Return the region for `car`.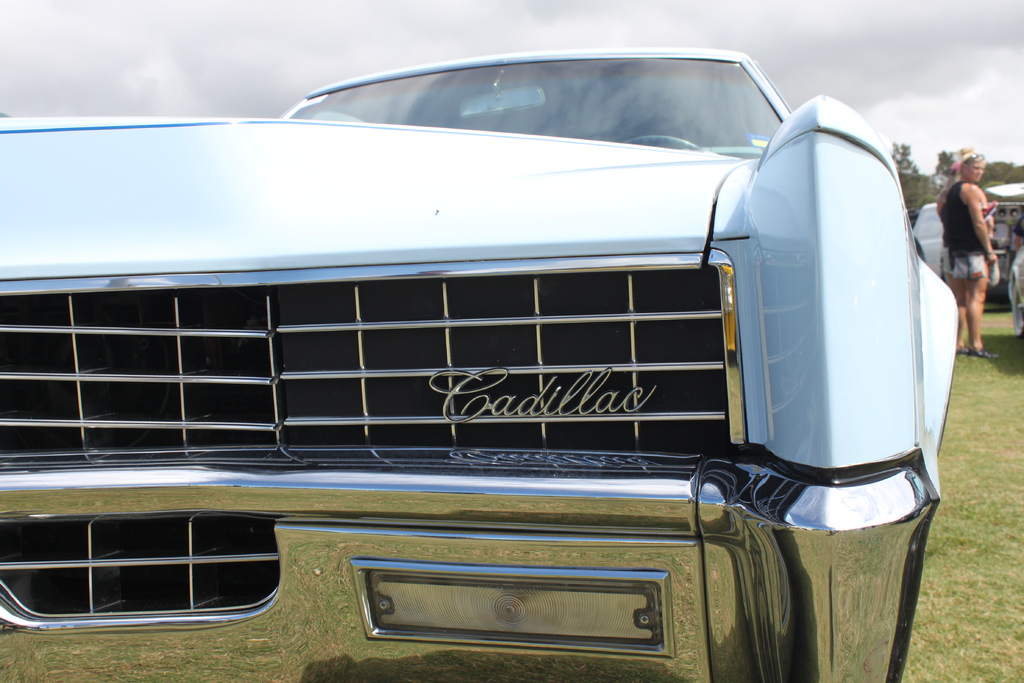
[x1=15, y1=48, x2=975, y2=682].
